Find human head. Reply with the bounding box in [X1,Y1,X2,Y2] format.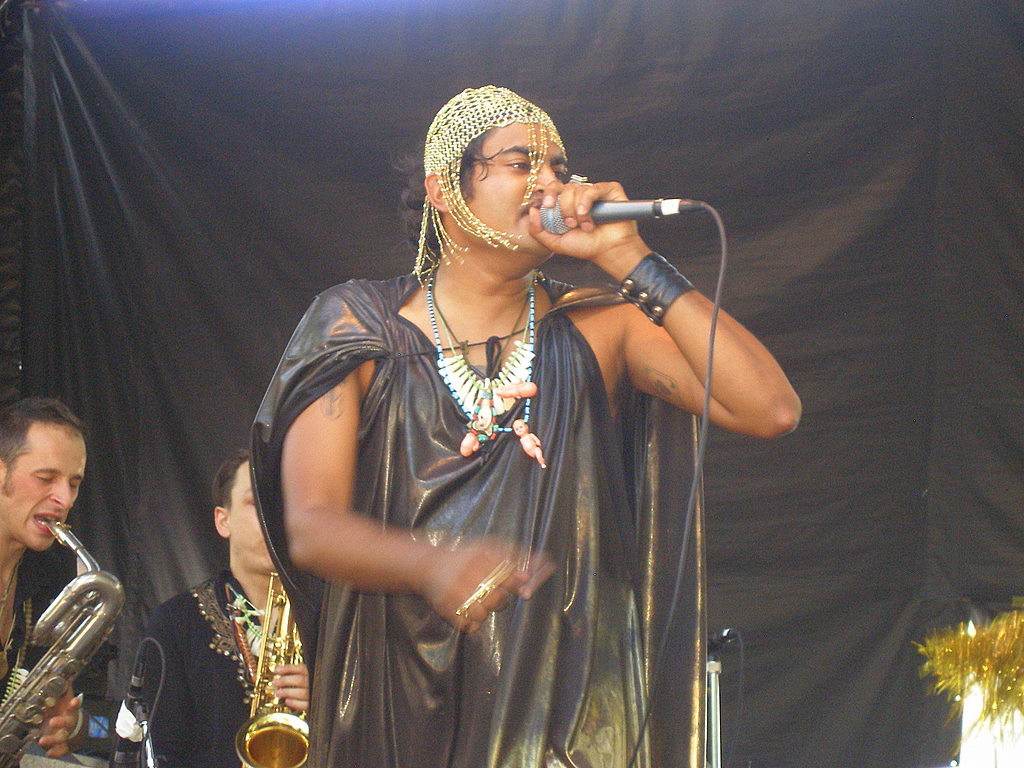
[0,393,94,552].
